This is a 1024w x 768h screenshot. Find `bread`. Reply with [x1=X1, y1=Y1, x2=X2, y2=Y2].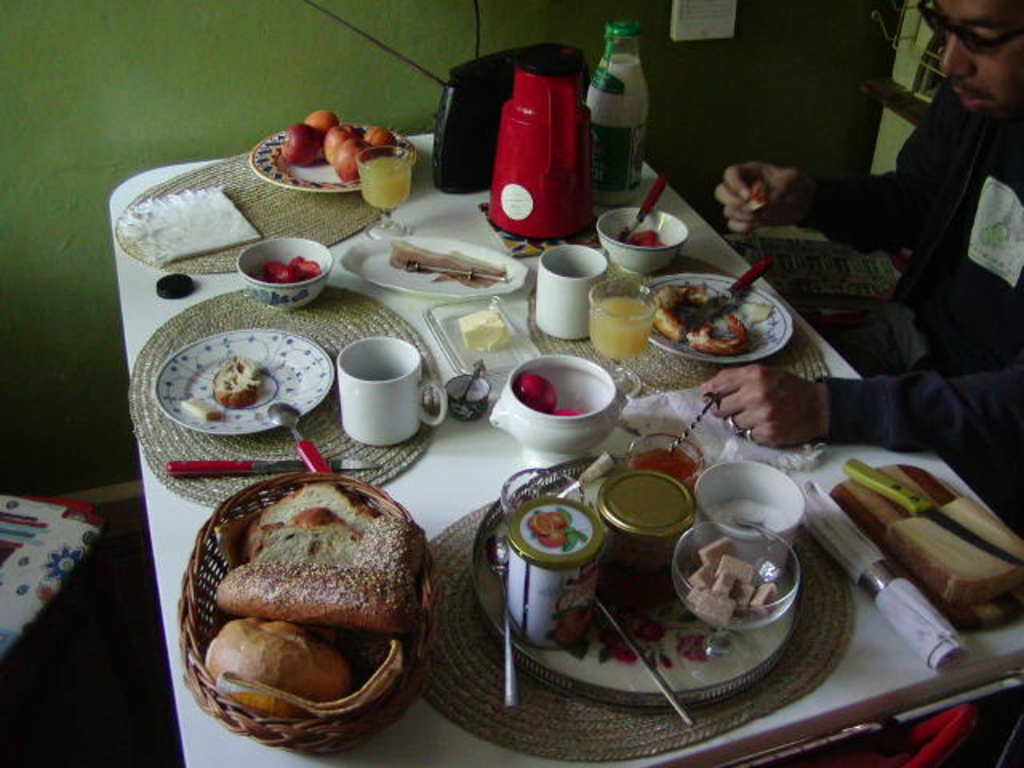
[x1=187, y1=469, x2=424, y2=736].
